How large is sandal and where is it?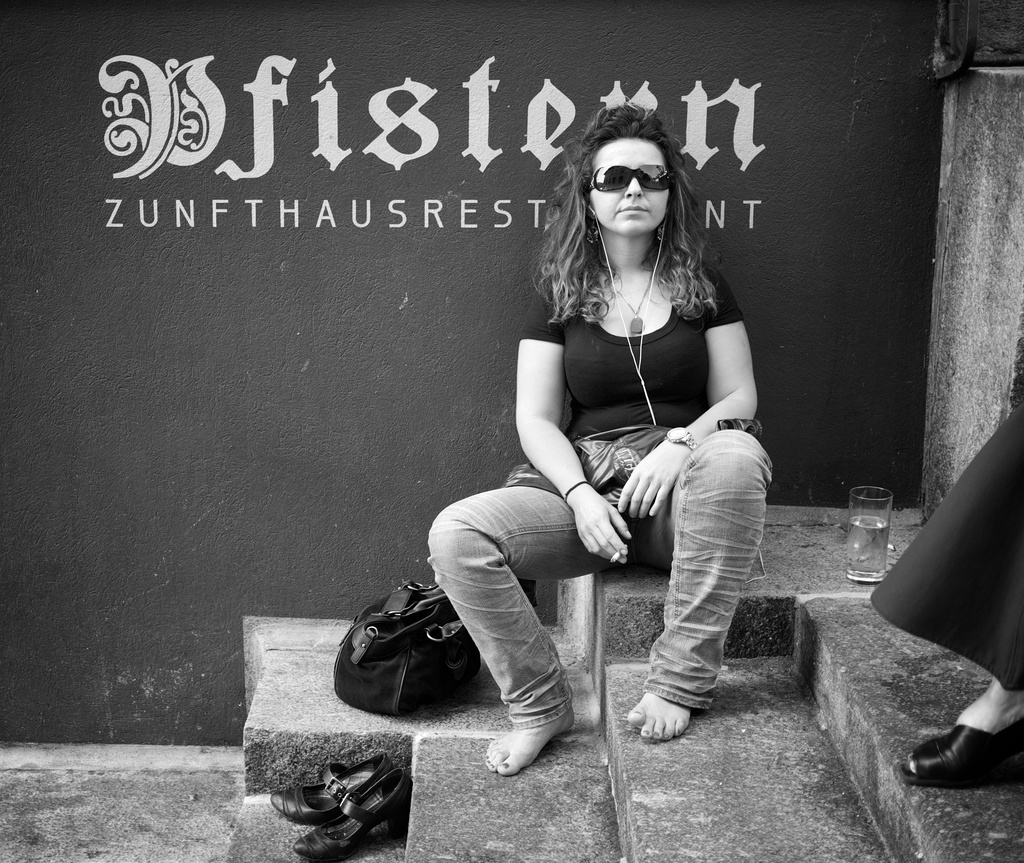
Bounding box: detection(891, 716, 1023, 787).
